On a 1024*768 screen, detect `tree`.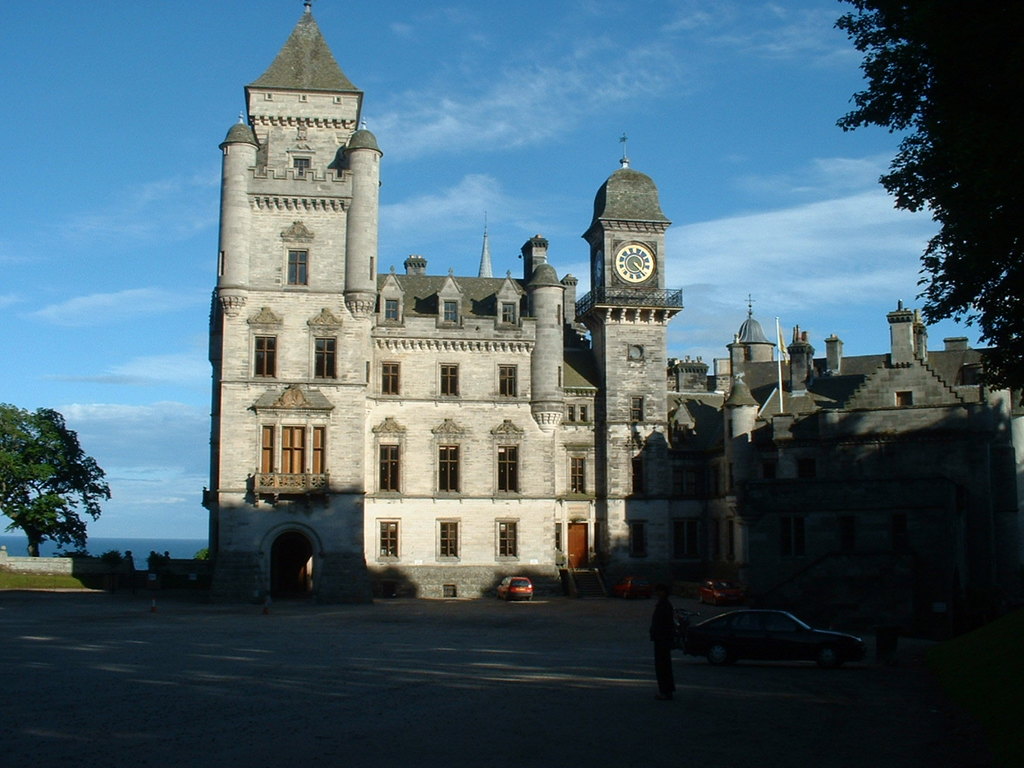
box=[835, 0, 1023, 390].
